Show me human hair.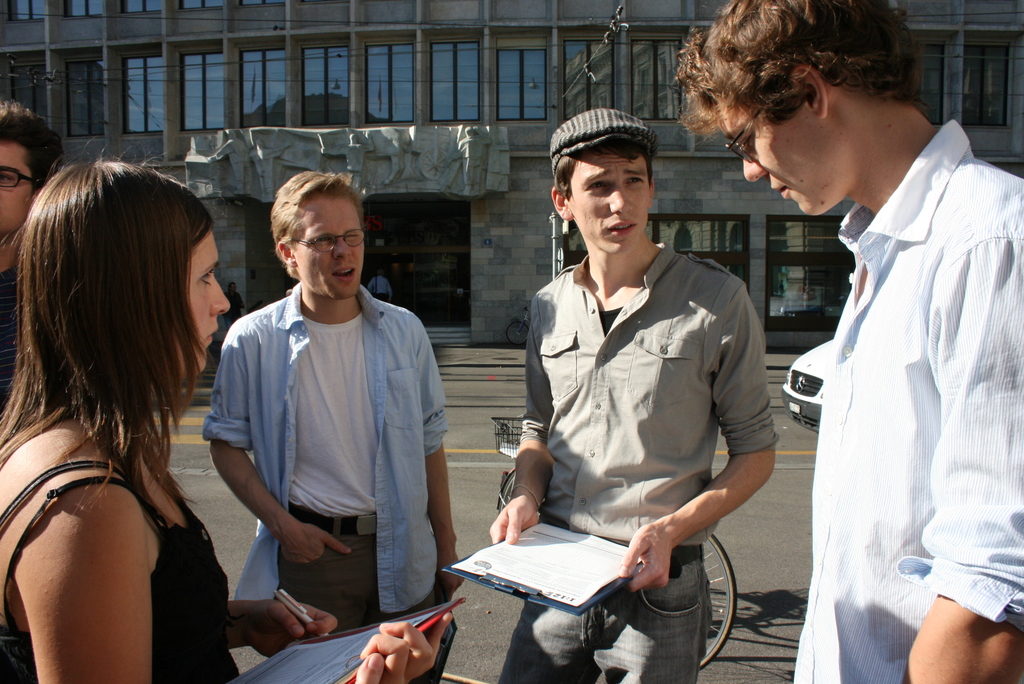
human hair is here: x1=0 y1=139 x2=214 y2=535.
